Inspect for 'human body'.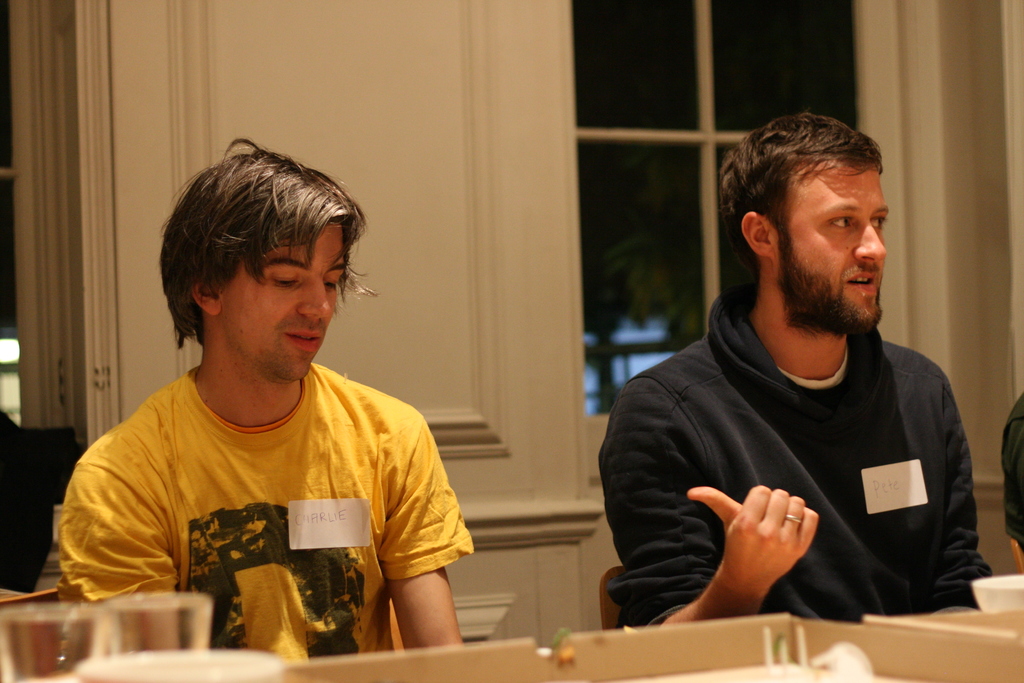
Inspection: box(61, 213, 499, 662).
